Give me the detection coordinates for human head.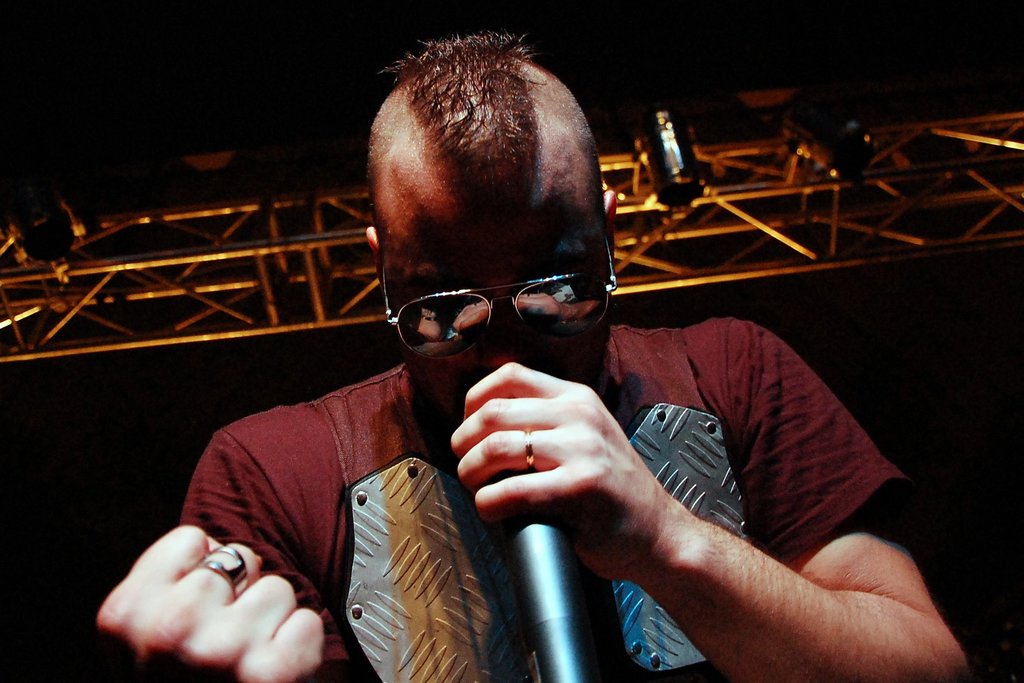
[367, 44, 620, 399].
